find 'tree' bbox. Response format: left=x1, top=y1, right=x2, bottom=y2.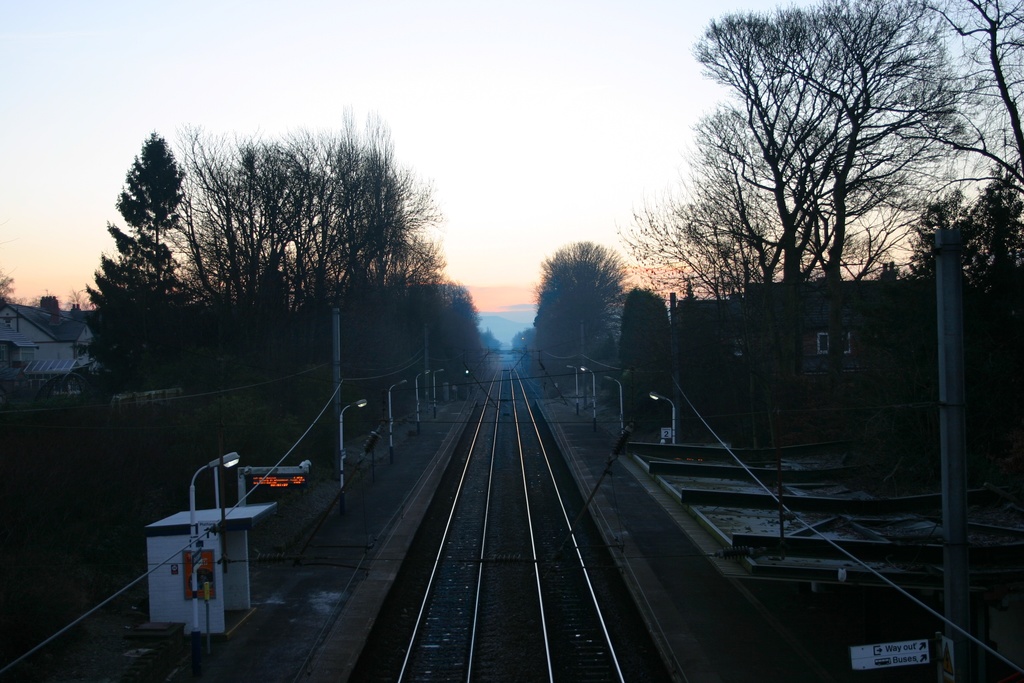
left=696, top=101, right=878, bottom=294.
